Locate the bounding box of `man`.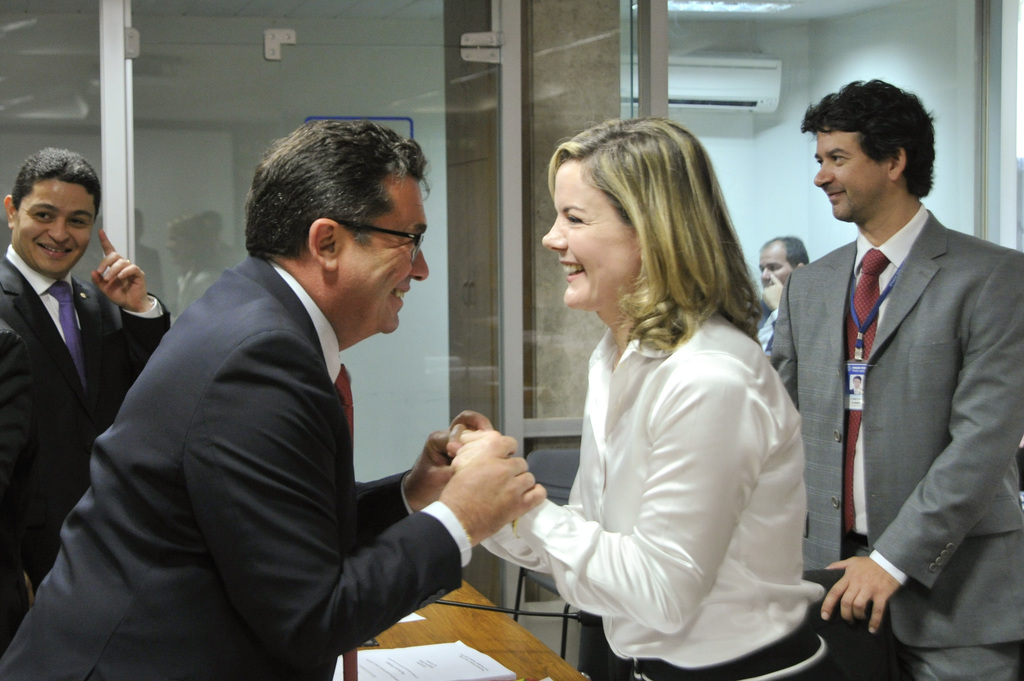
Bounding box: <region>751, 236, 815, 349</region>.
